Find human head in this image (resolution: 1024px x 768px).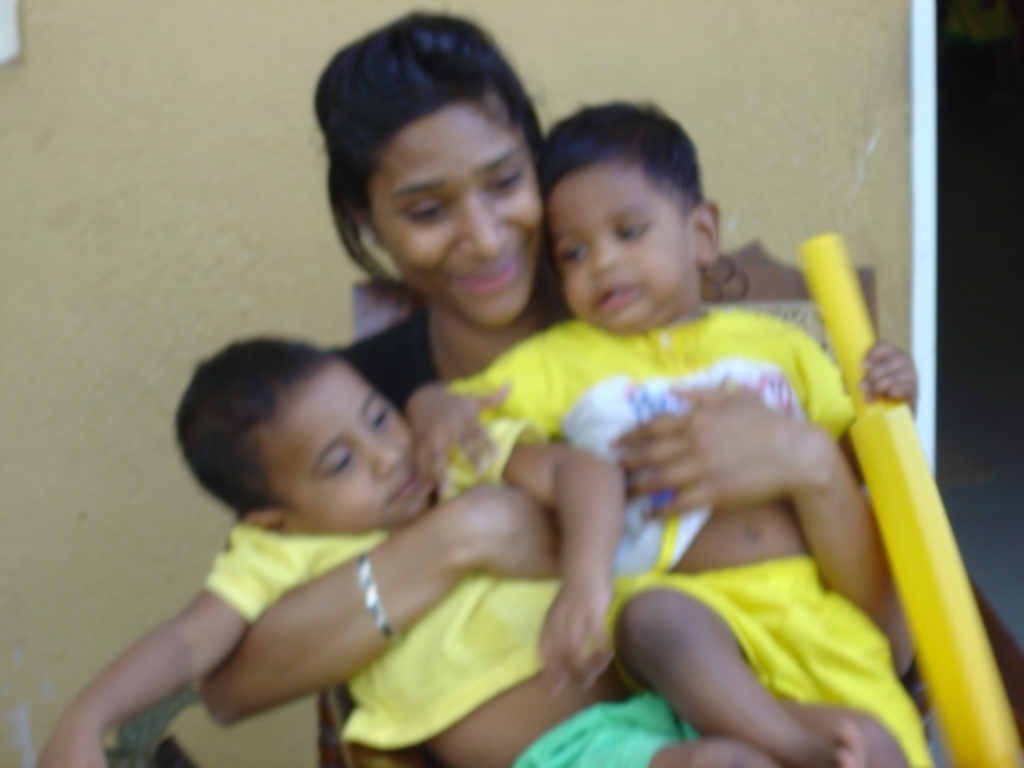
(310, 11, 546, 330).
